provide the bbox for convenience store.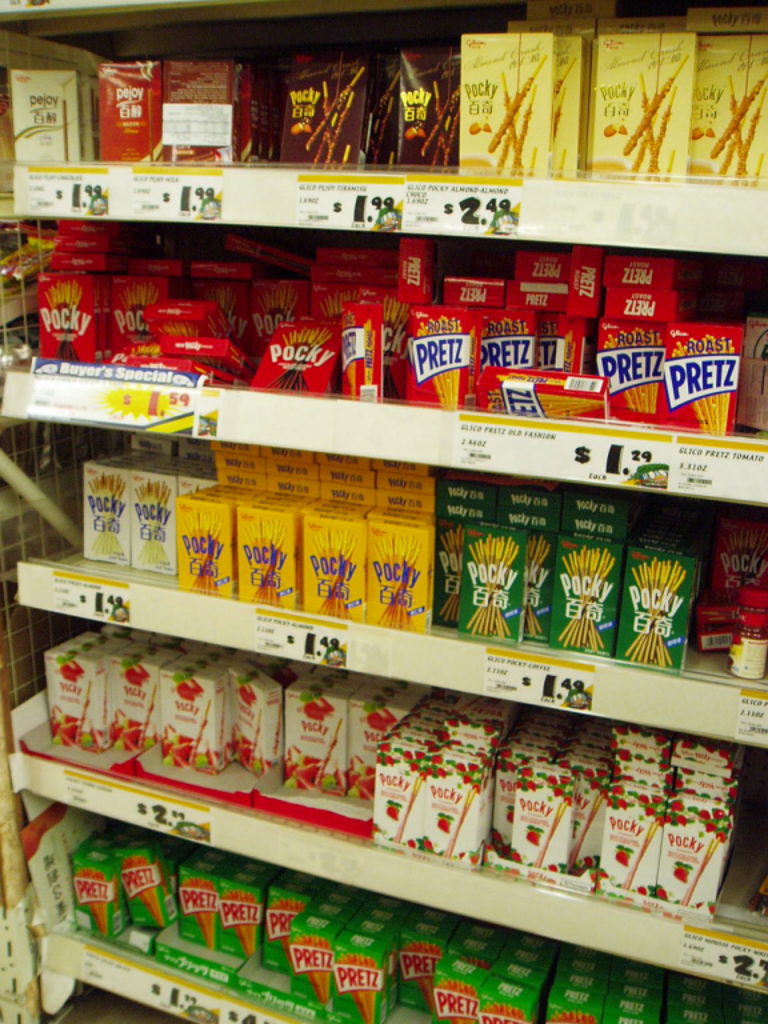
<region>0, 105, 767, 992</region>.
